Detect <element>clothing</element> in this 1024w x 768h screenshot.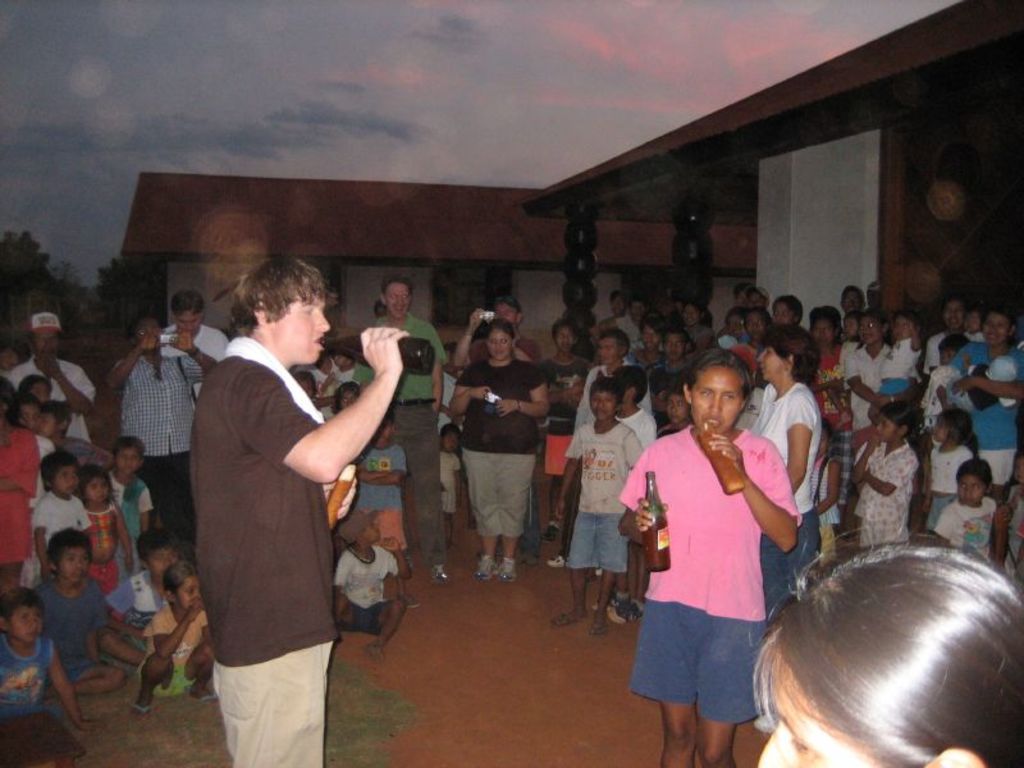
Detection: left=742, top=333, right=750, bottom=340.
